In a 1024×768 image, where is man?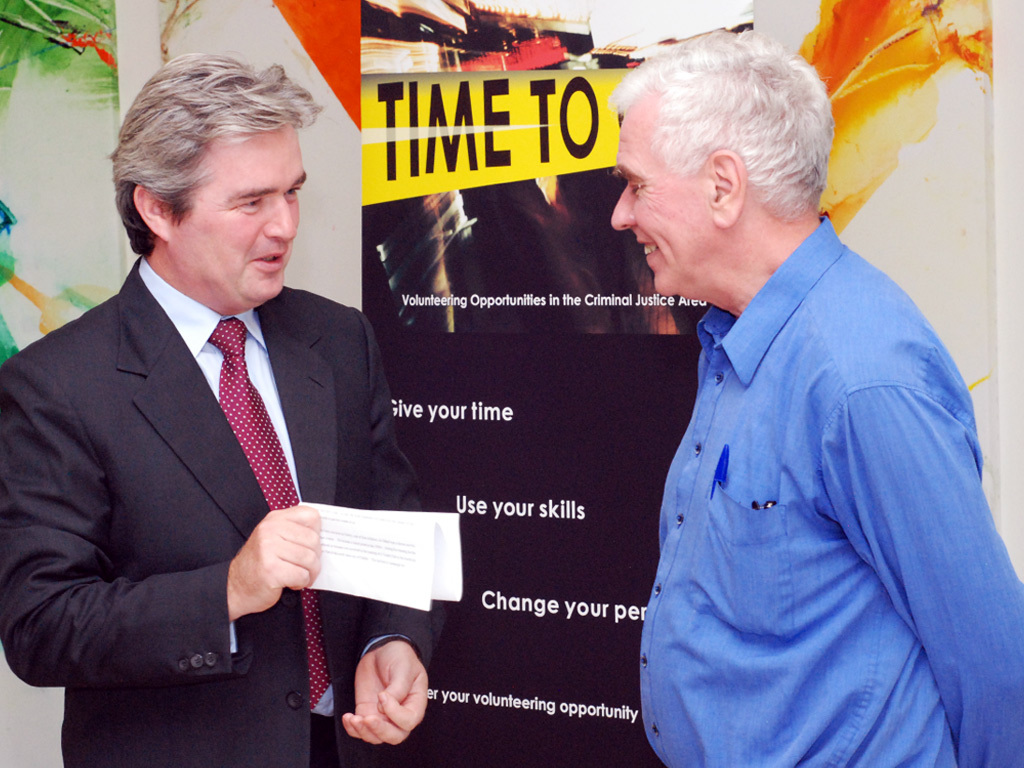
left=0, top=50, right=445, bottom=767.
